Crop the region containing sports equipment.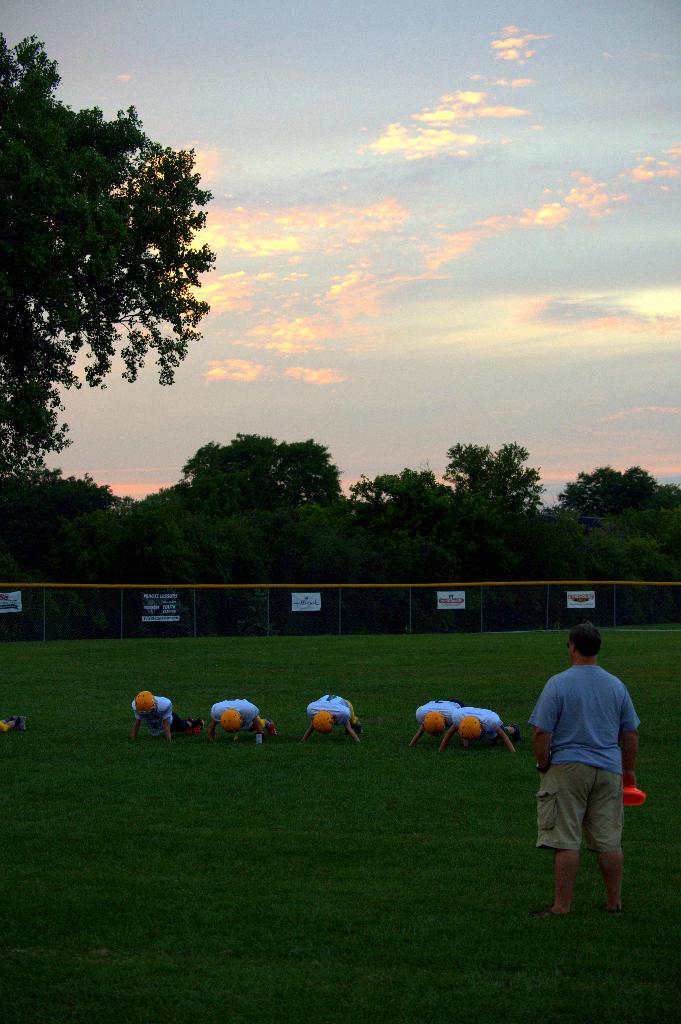
Crop region: {"x1": 422, "y1": 711, "x2": 445, "y2": 739}.
